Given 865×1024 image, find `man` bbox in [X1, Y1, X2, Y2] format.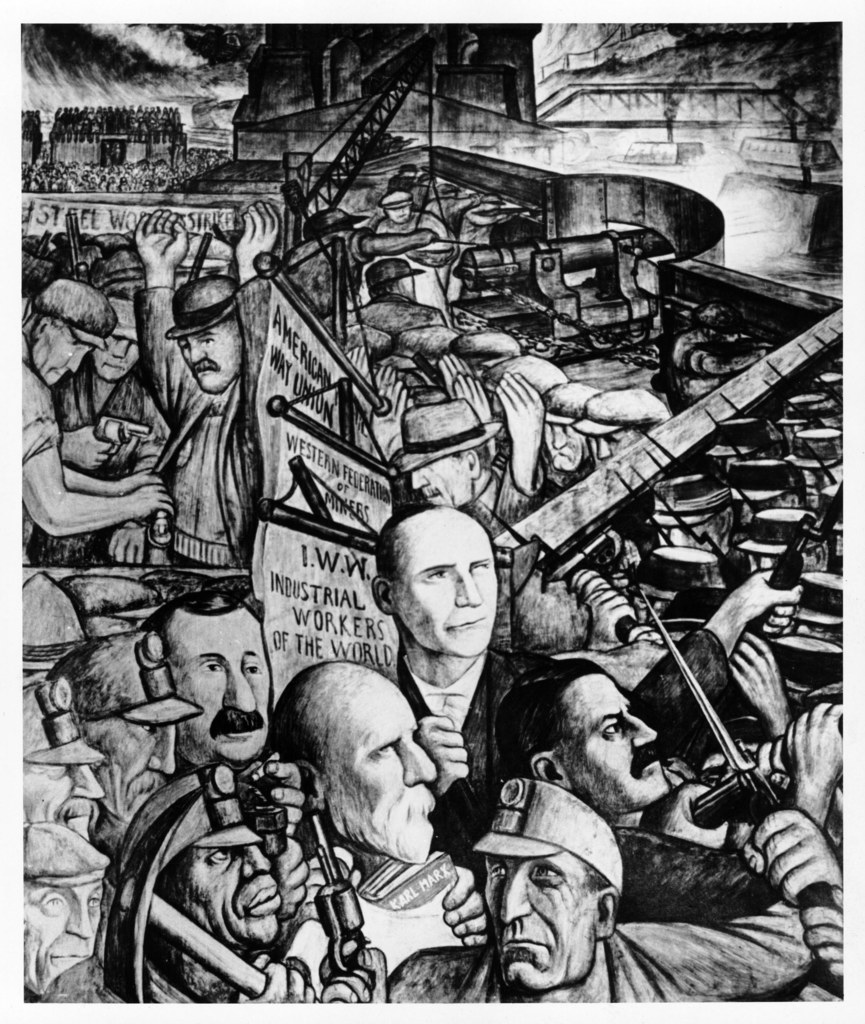
[256, 778, 850, 1005].
